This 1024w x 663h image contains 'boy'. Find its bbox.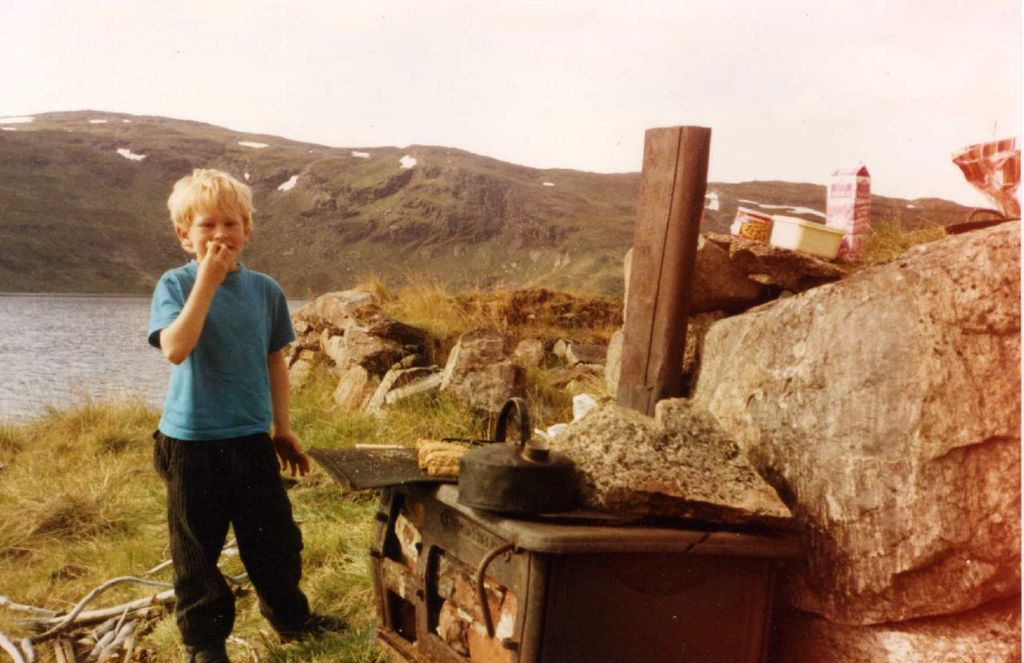
detection(145, 168, 347, 662).
